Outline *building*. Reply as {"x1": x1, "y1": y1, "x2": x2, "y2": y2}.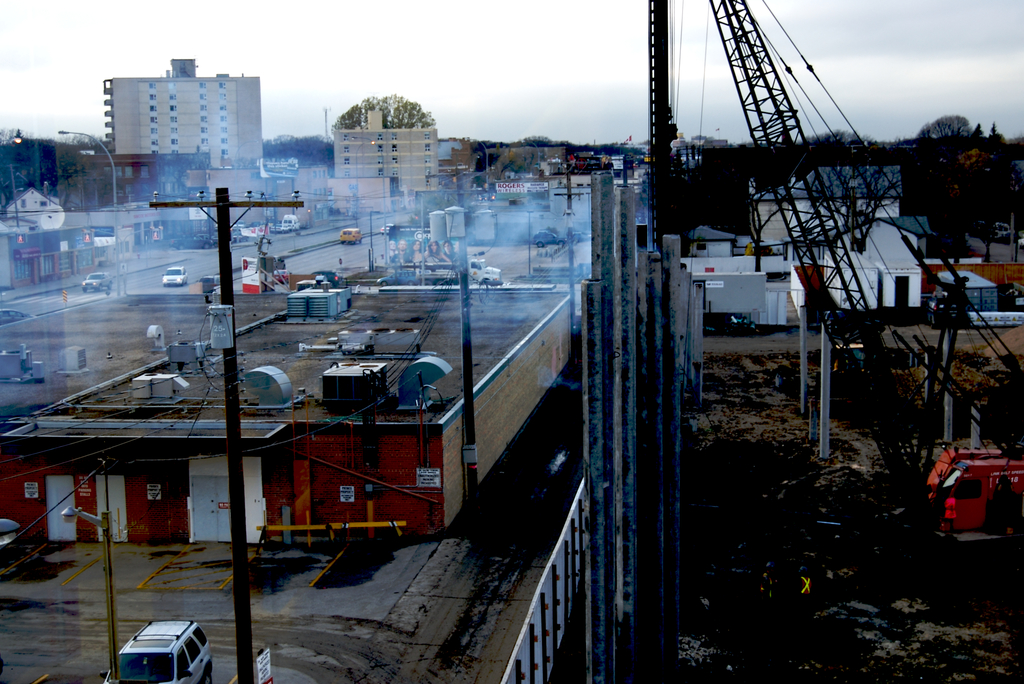
{"x1": 0, "y1": 294, "x2": 574, "y2": 541}.
